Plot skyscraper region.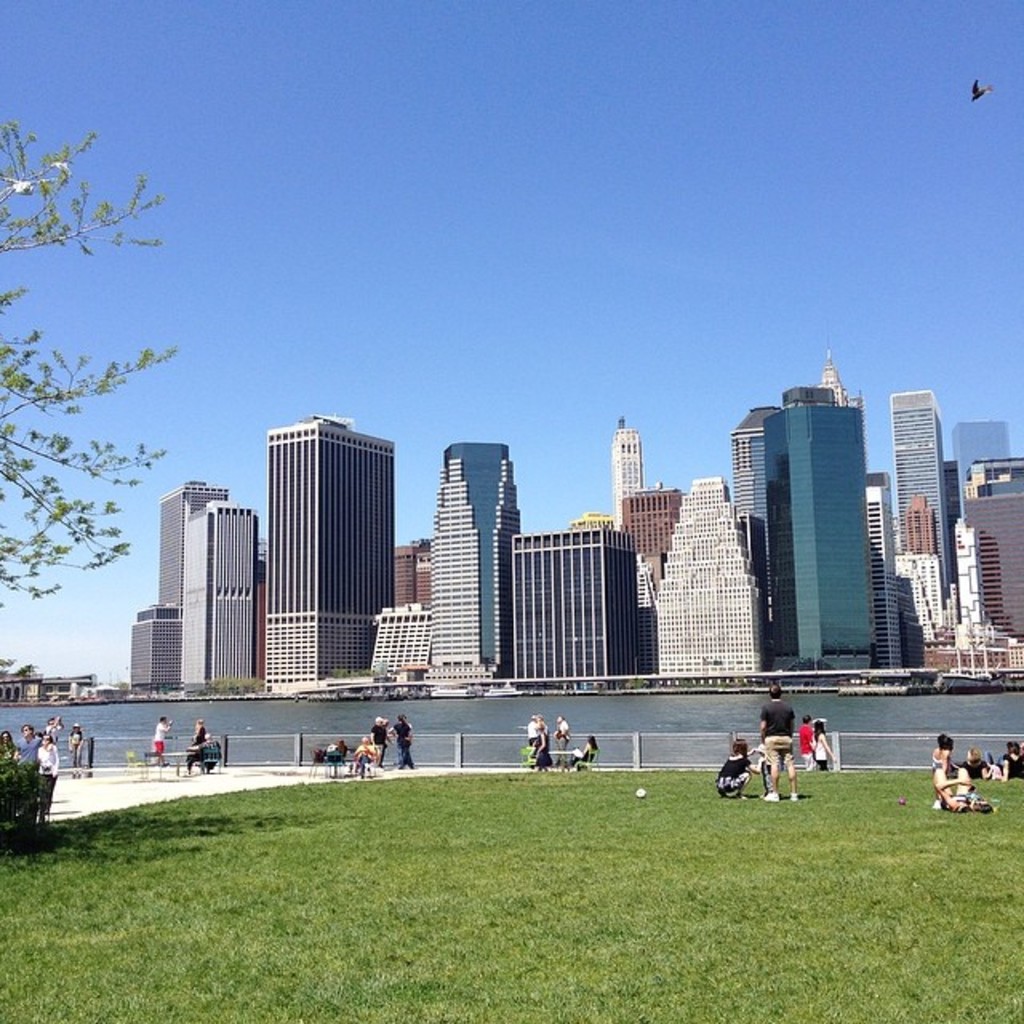
Plotted at box(757, 387, 877, 677).
